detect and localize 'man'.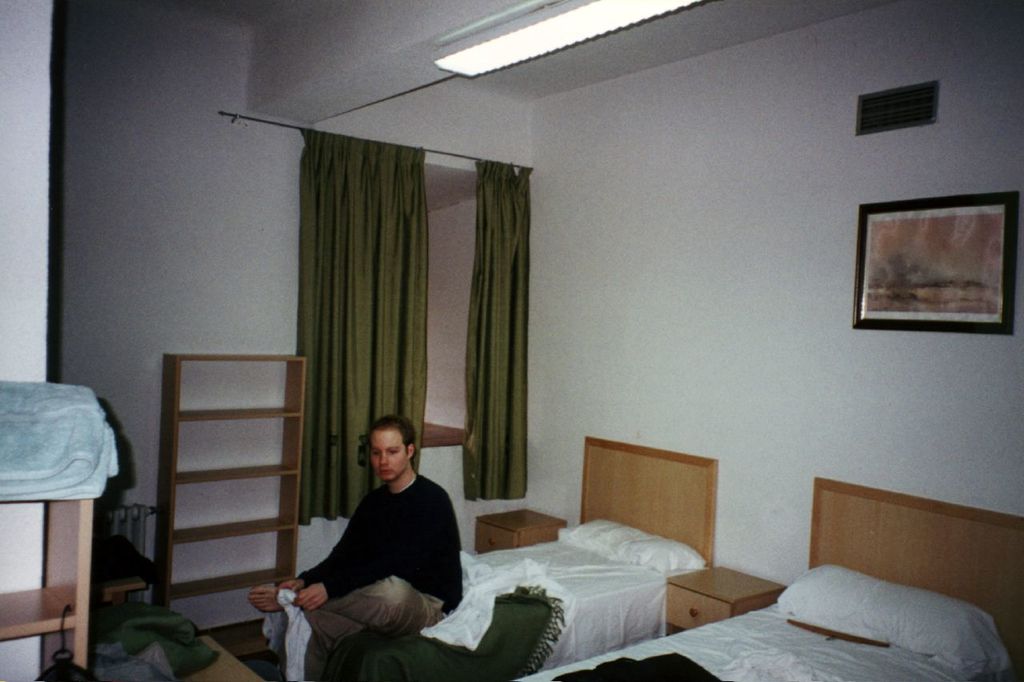
Localized at detection(271, 408, 479, 666).
